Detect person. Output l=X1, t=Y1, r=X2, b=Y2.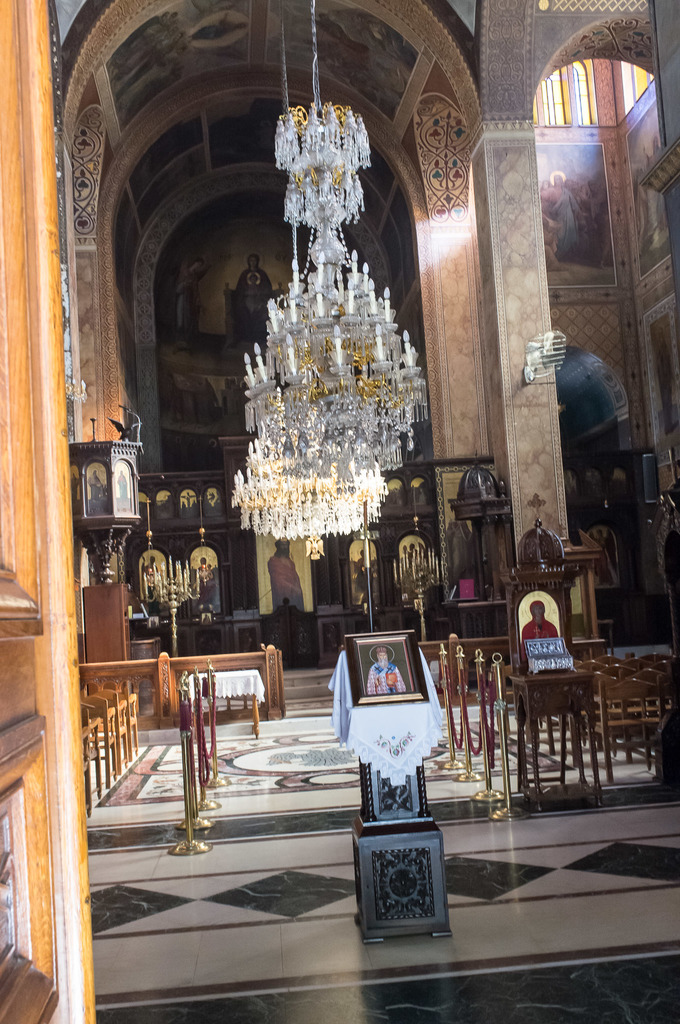
l=86, t=462, r=103, b=511.
